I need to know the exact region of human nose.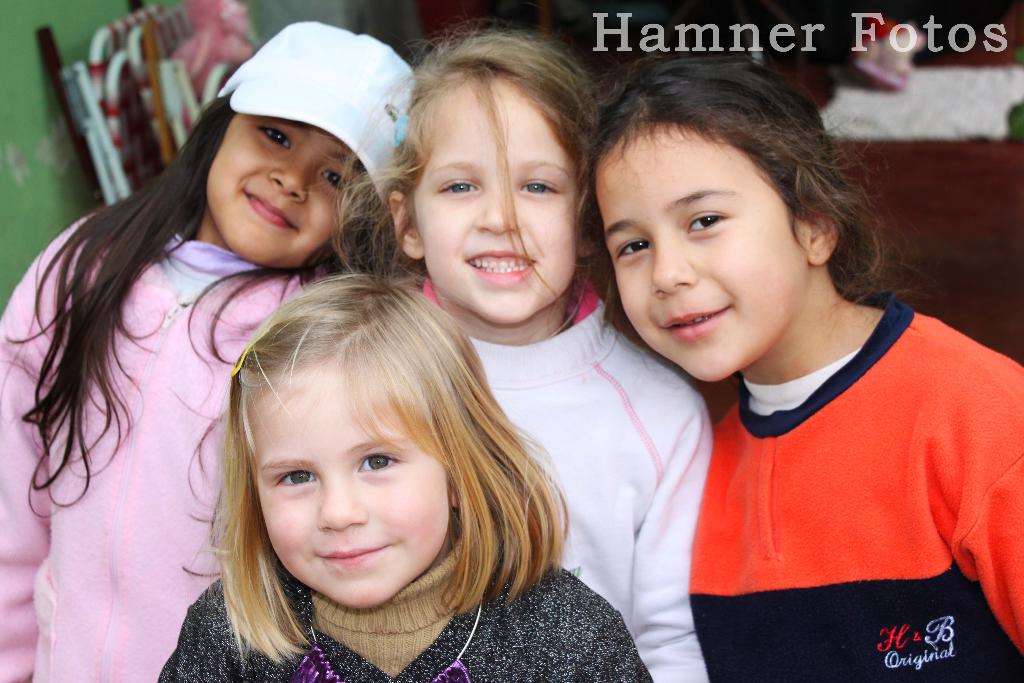
Region: x1=477, y1=186, x2=522, y2=233.
